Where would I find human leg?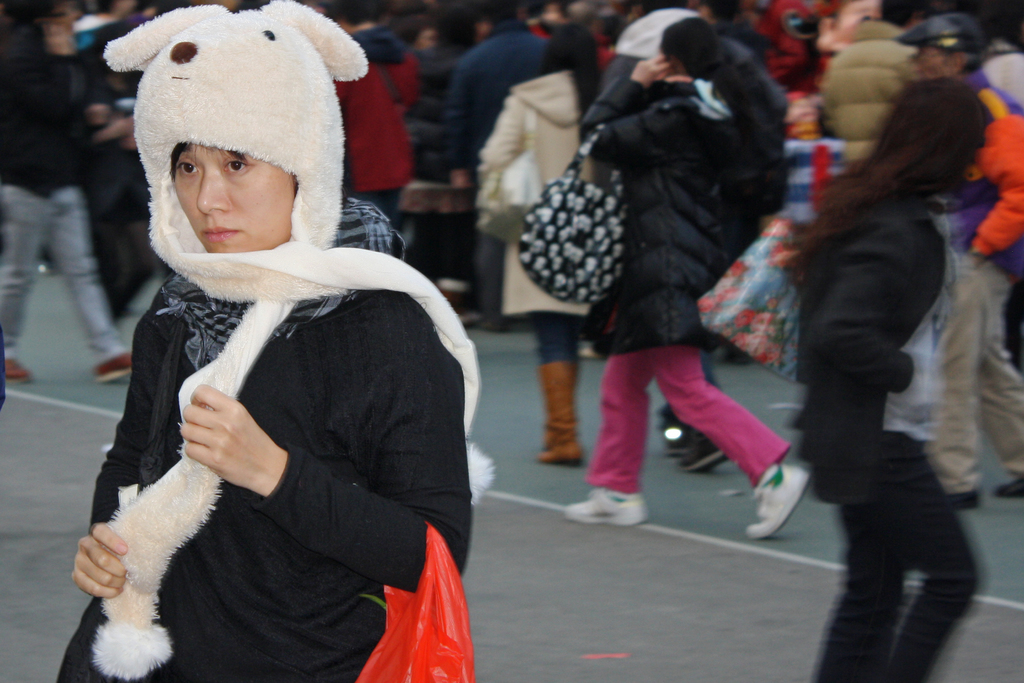
At 879:429:977:682.
